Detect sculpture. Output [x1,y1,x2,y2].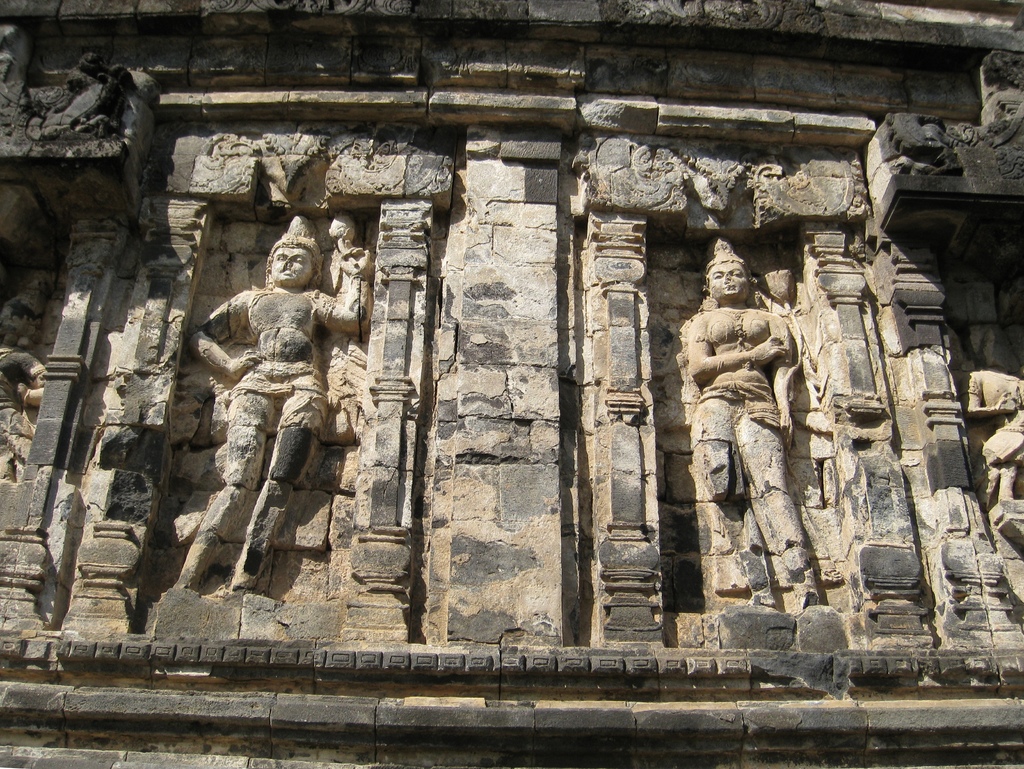
[675,240,810,610].
